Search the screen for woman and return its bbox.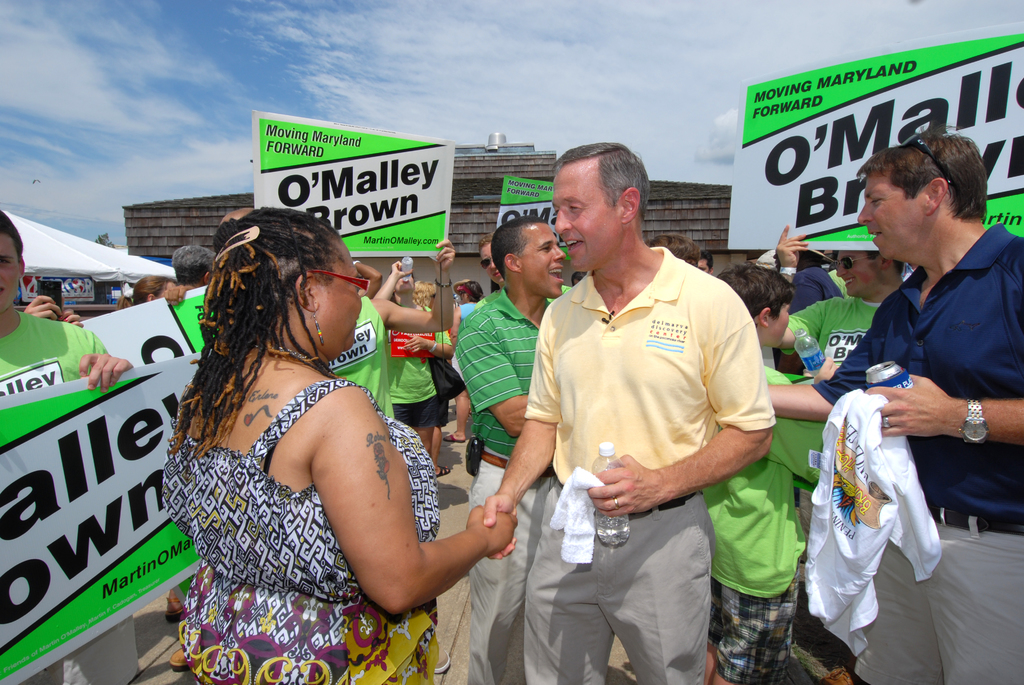
Found: [155, 208, 519, 684].
